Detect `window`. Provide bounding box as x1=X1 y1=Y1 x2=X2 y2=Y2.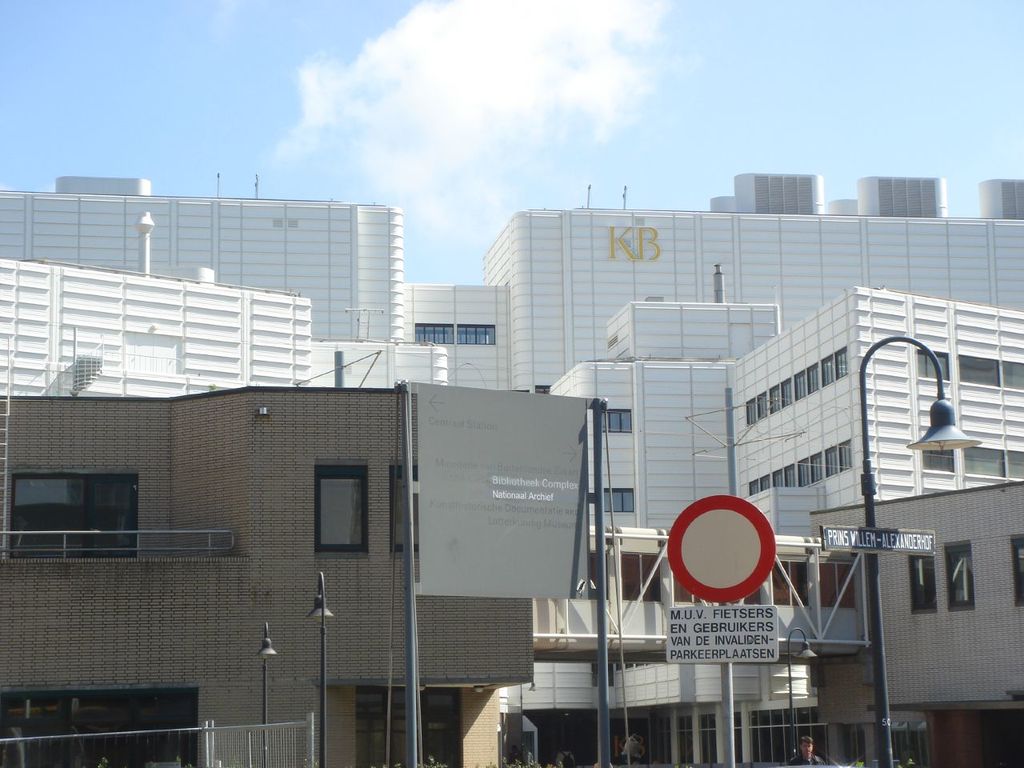
x1=798 y1=369 x2=806 y2=400.
